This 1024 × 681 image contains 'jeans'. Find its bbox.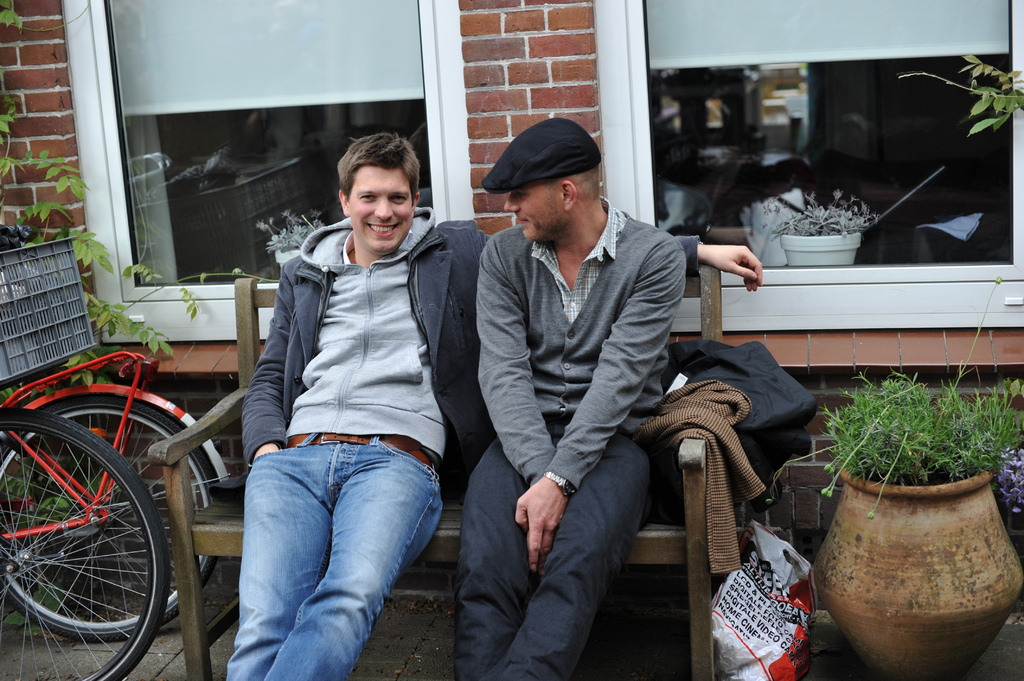
x1=221, y1=428, x2=439, y2=666.
